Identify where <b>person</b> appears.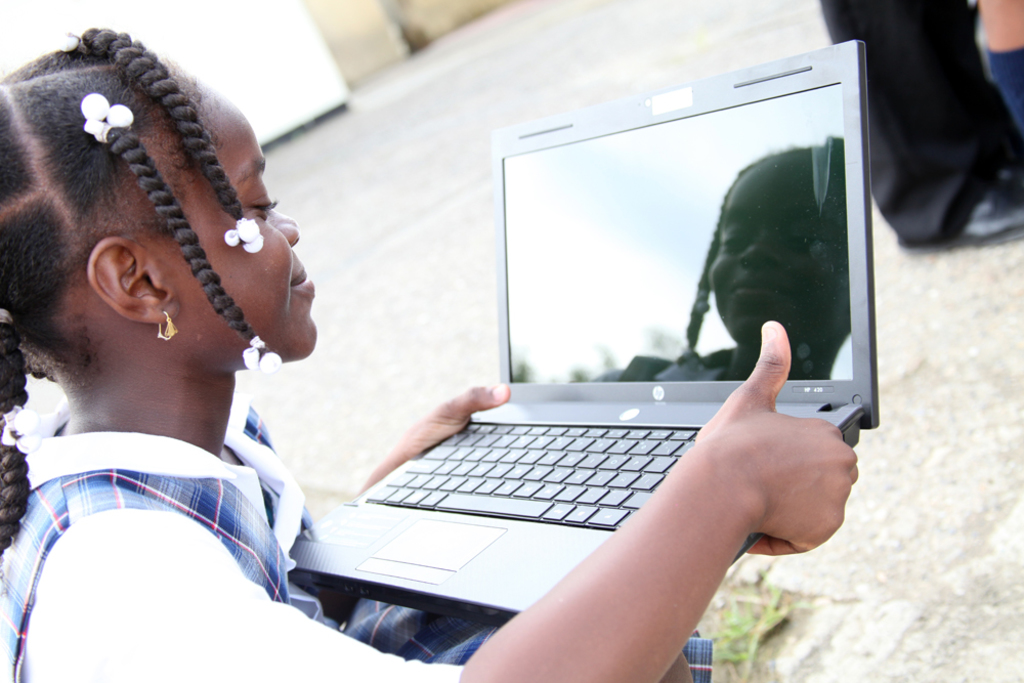
Appears at [0,25,855,682].
